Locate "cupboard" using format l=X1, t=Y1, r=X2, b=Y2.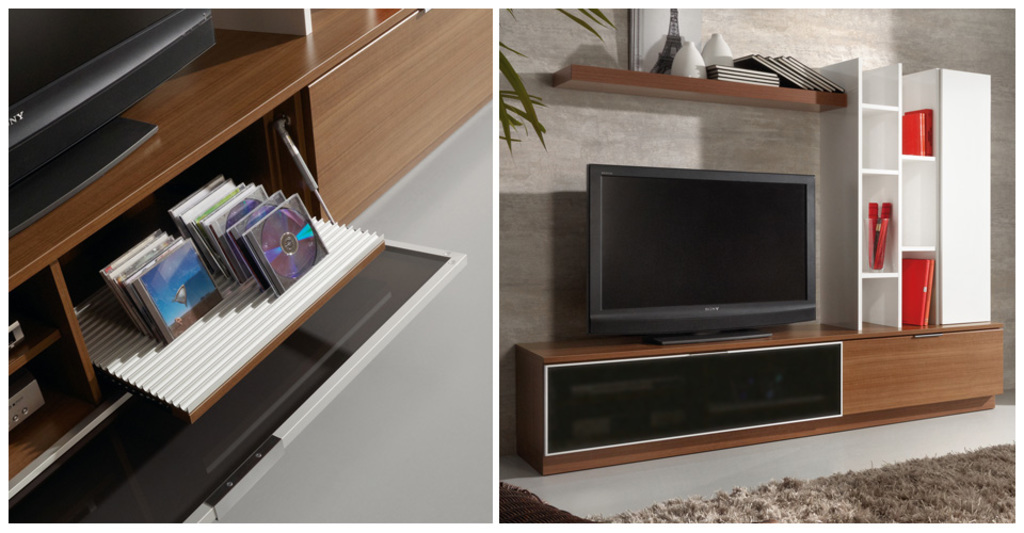
l=512, t=324, r=997, b=480.
